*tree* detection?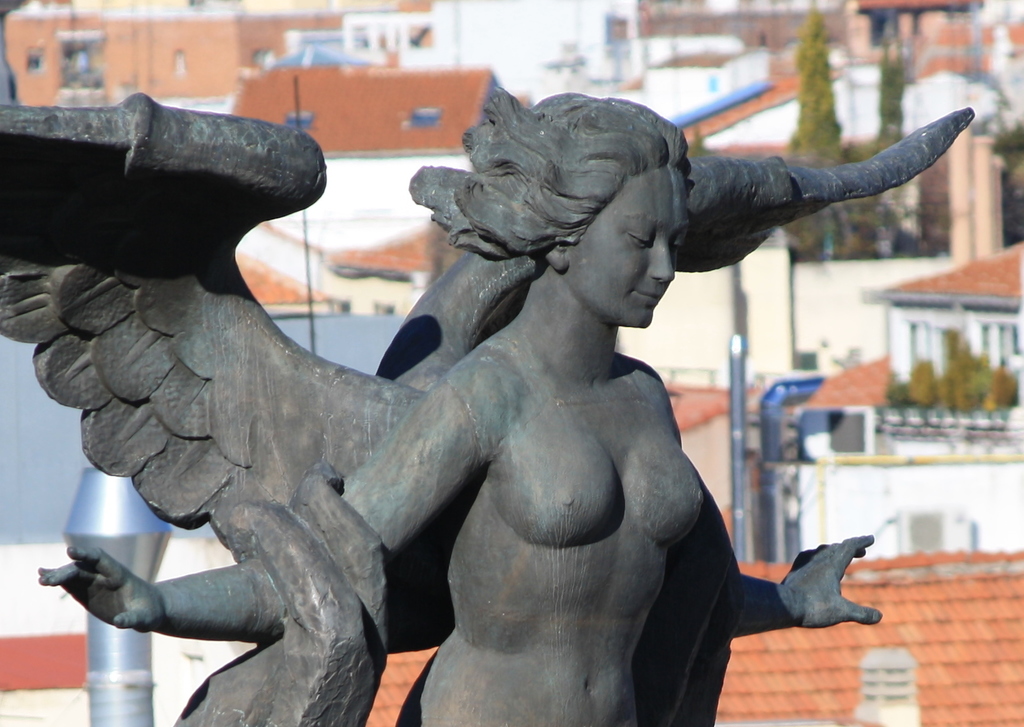
BBox(876, 38, 903, 157)
